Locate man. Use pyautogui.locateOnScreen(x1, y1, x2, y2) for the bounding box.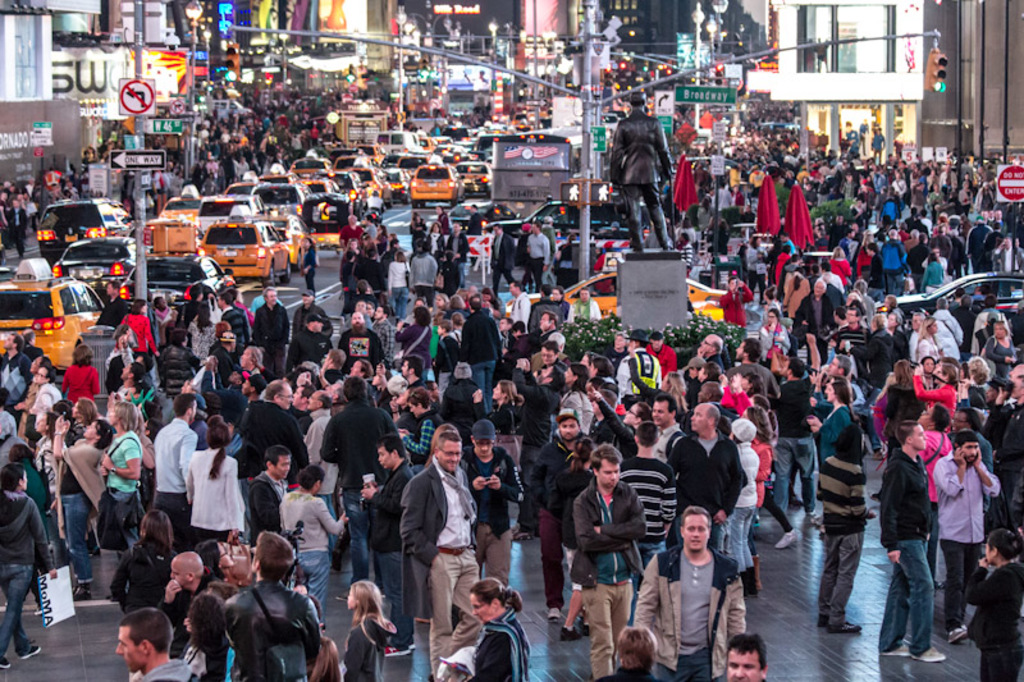
pyautogui.locateOnScreen(538, 303, 561, 344).
